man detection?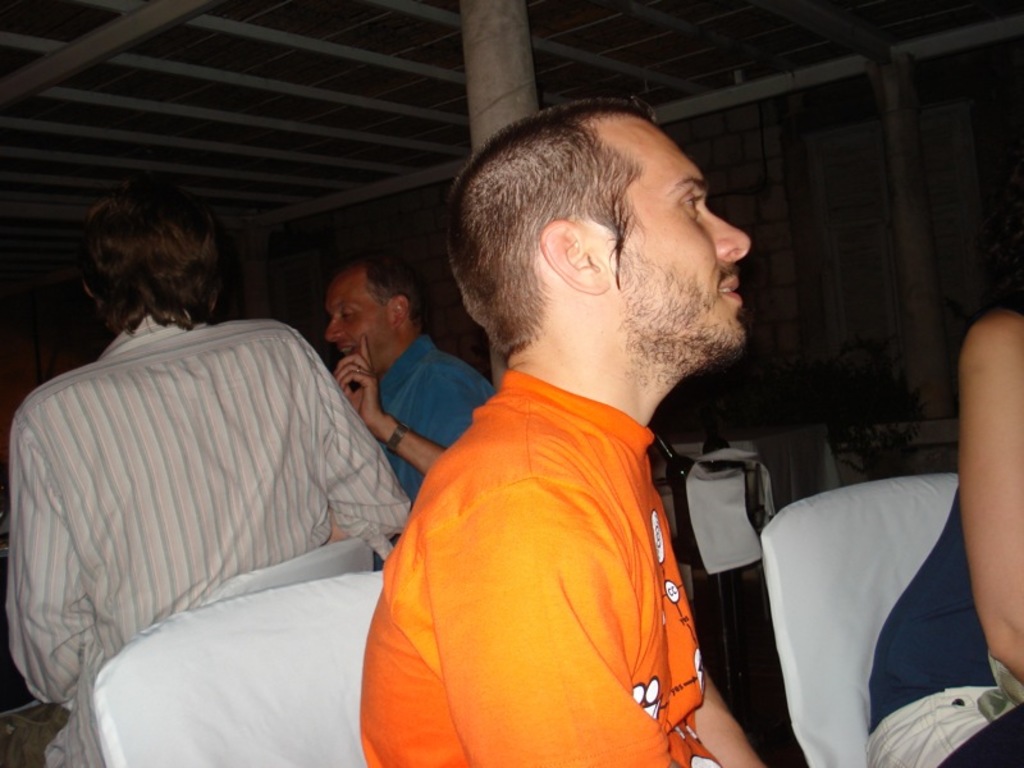
x1=342 y1=102 x2=818 y2=767
